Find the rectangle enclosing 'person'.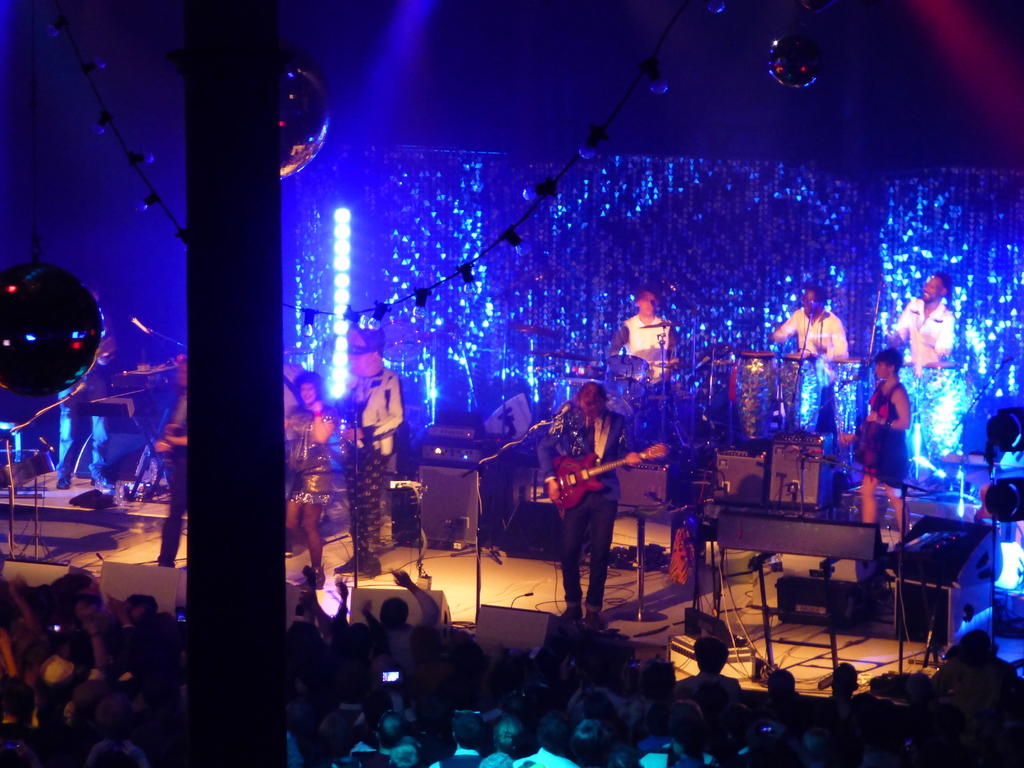
pyautogui.locateOnScreen(56, 289, 111, 490).
